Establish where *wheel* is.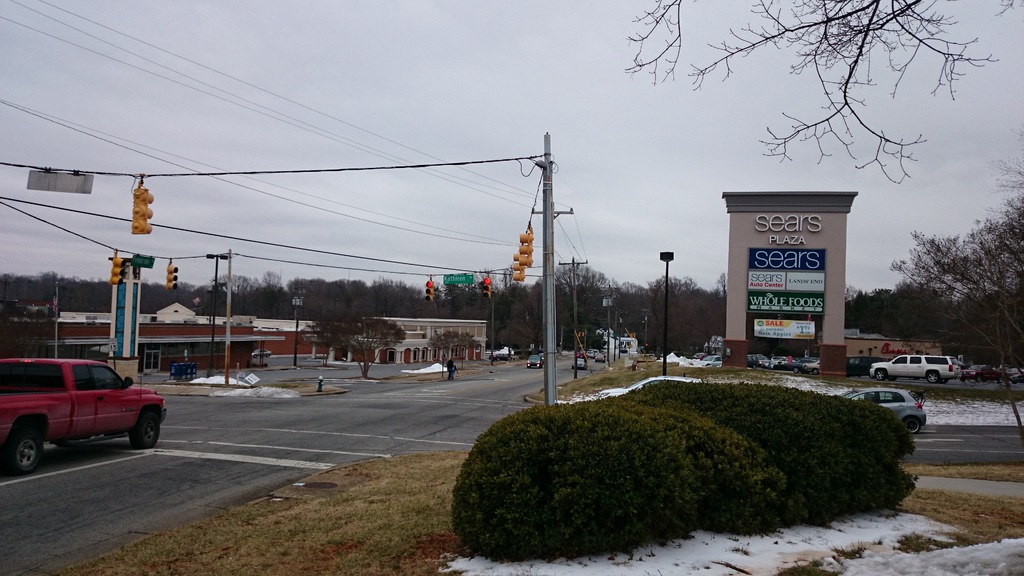
Established at Rect(876, 367, 886, 381).
